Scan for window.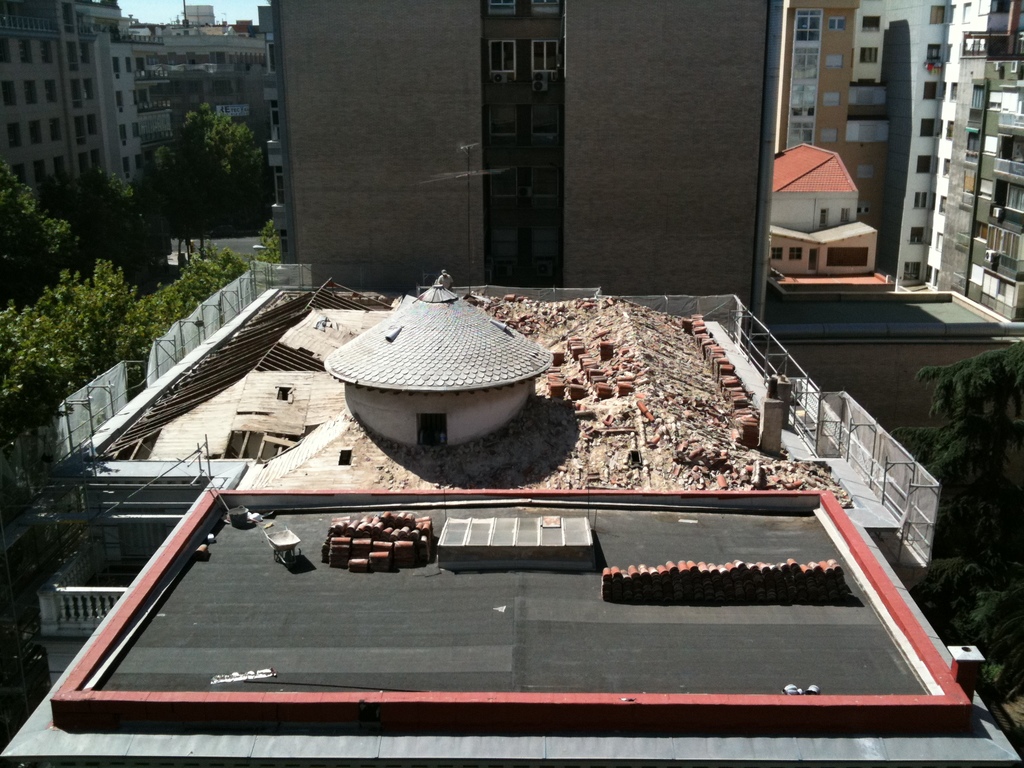
Scan result: x1=999, y1=285, x2=1003, y2=297.
